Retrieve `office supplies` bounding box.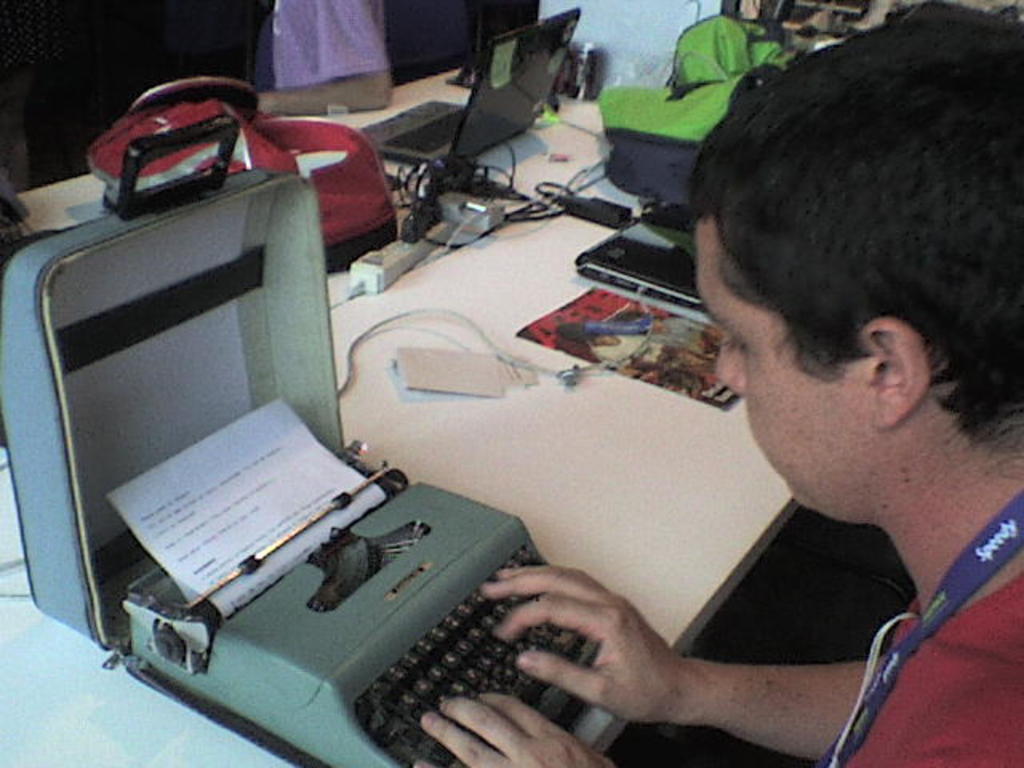
Bounding box: [x1=581, y1=211, x2=709, y2=317].
